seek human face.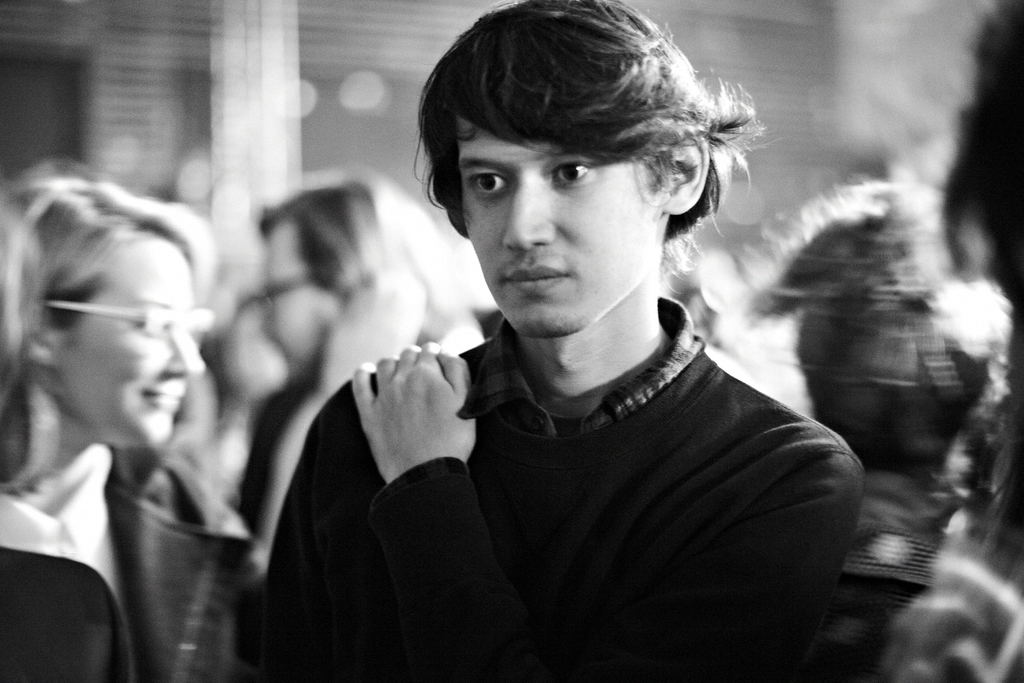
rect(48, 240, 208, 455).
